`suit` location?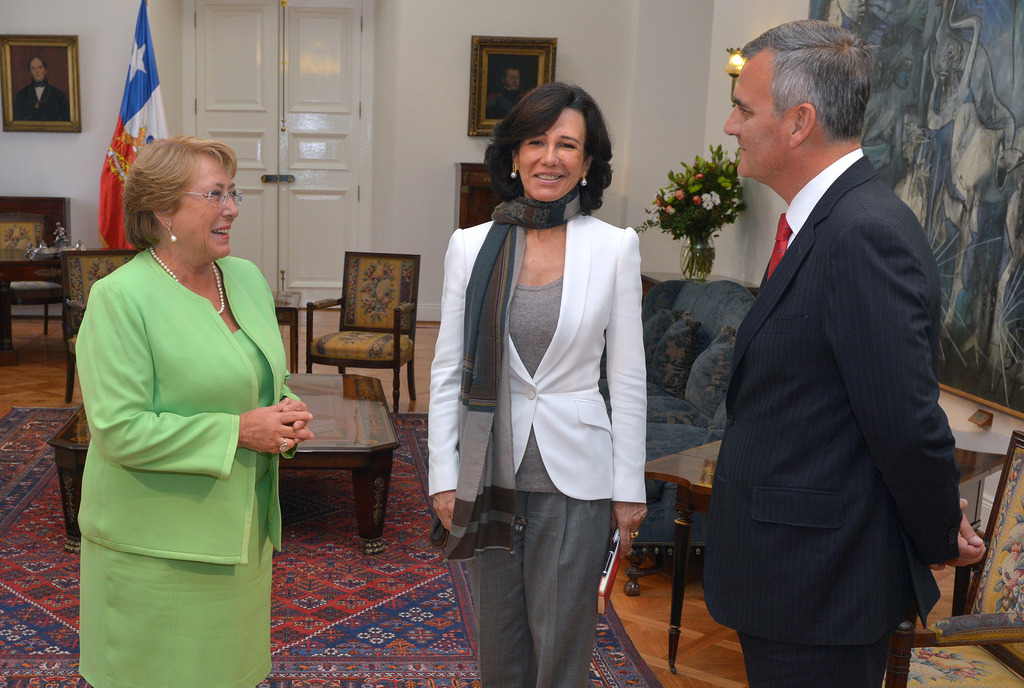
pyautogui.locateOnScreen(429, 212, 644, 501)
